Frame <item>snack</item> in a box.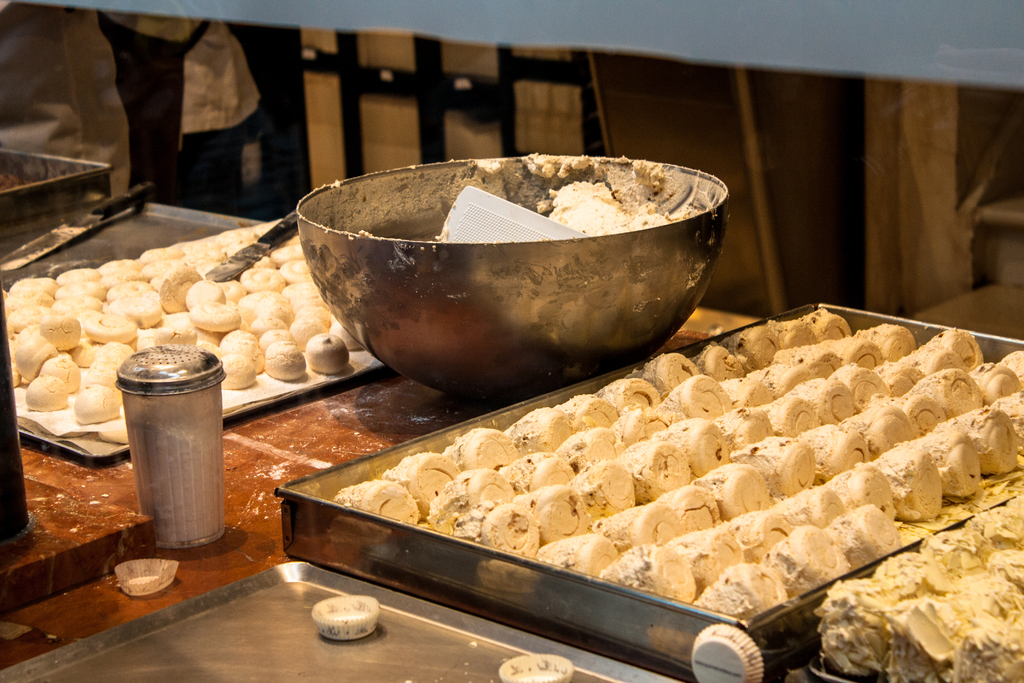
box(13, 224, 361, 412).
